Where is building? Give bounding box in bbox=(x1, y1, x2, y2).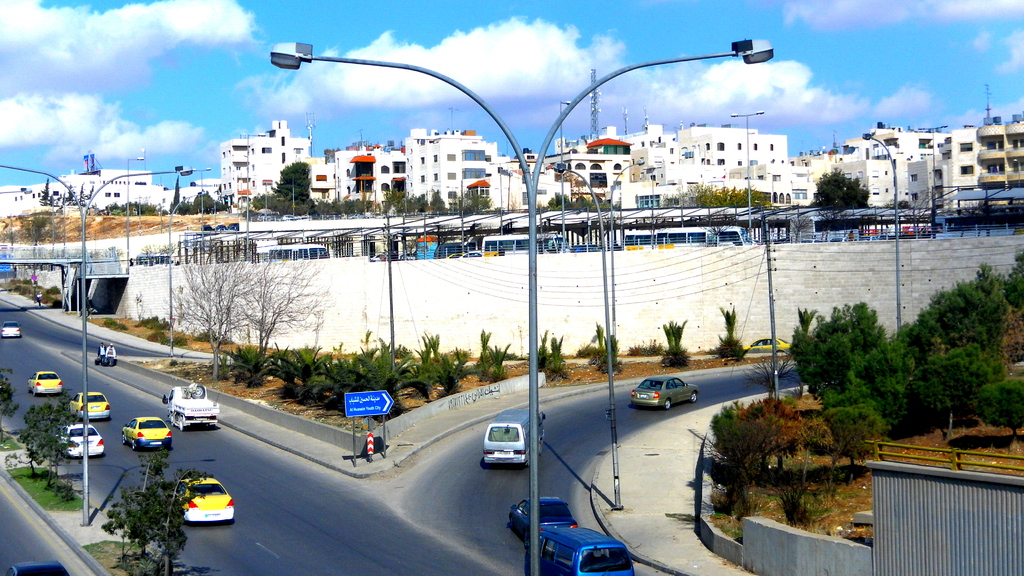
bbox=(0, 162, 224, 230).
